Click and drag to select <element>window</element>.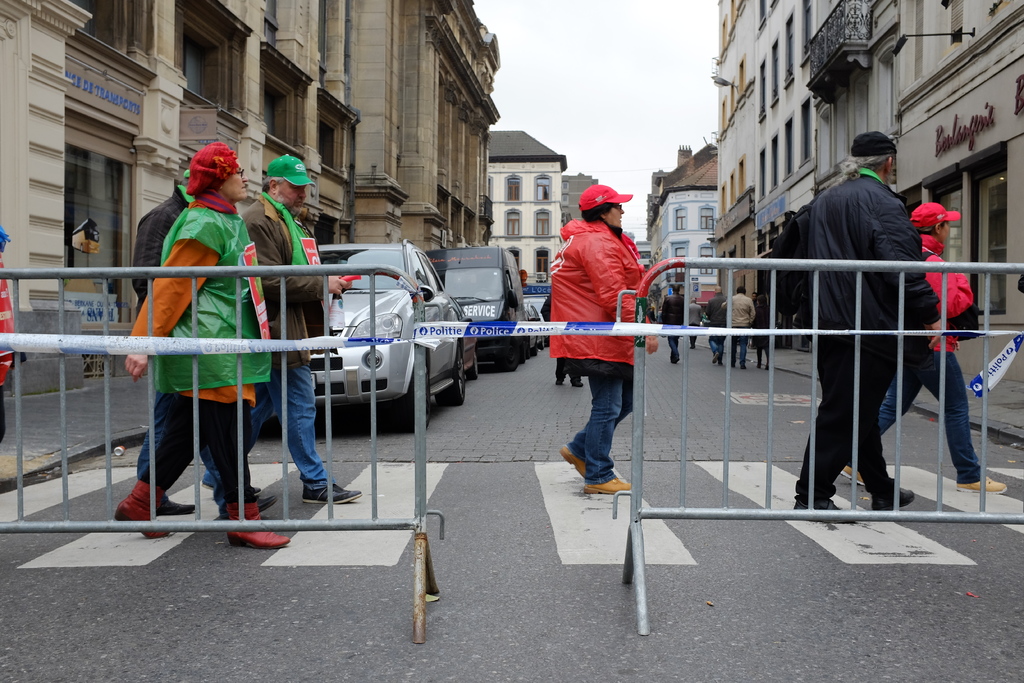
Selection: 506,176,521,202.
